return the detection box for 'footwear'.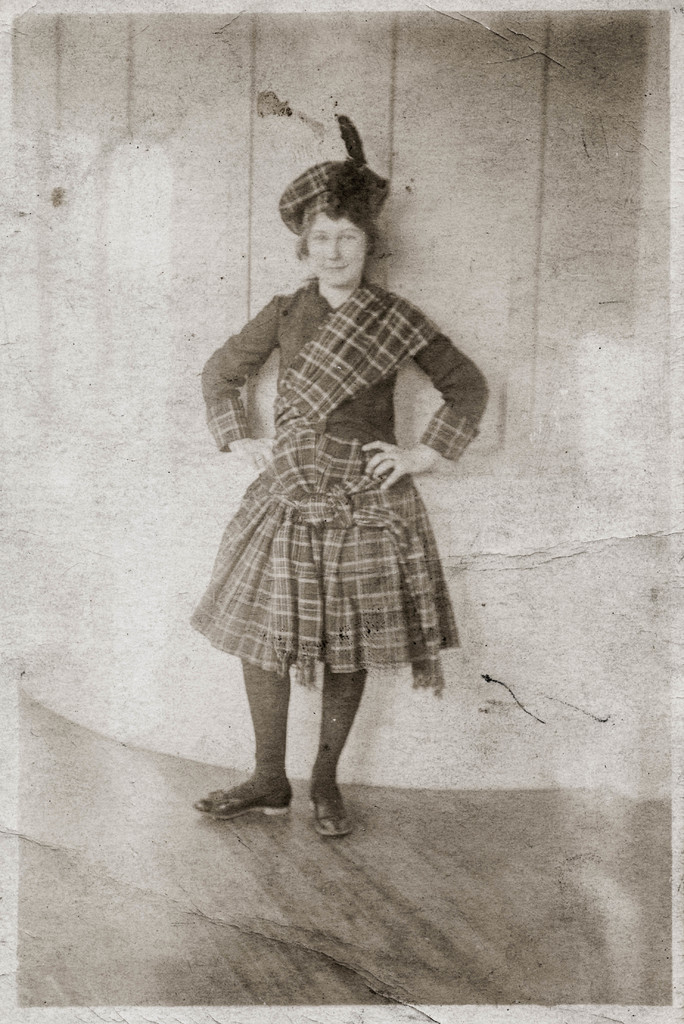
x1=307, y1=788, x2=349, y2=844.
